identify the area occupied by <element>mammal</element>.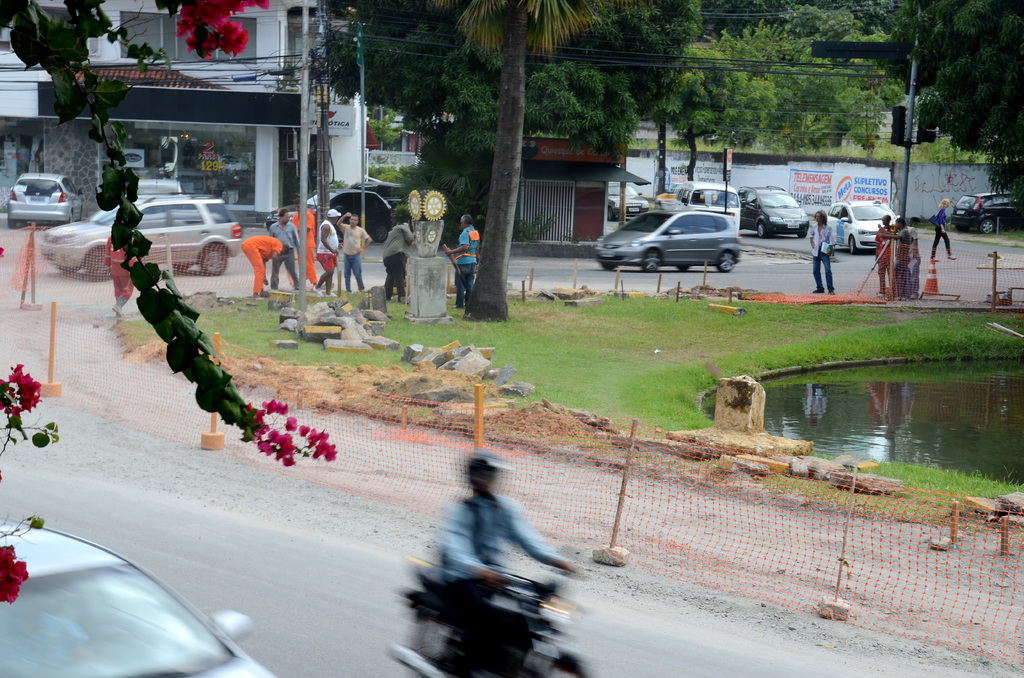
Area: bbox=(417, 467, 556, 611).
